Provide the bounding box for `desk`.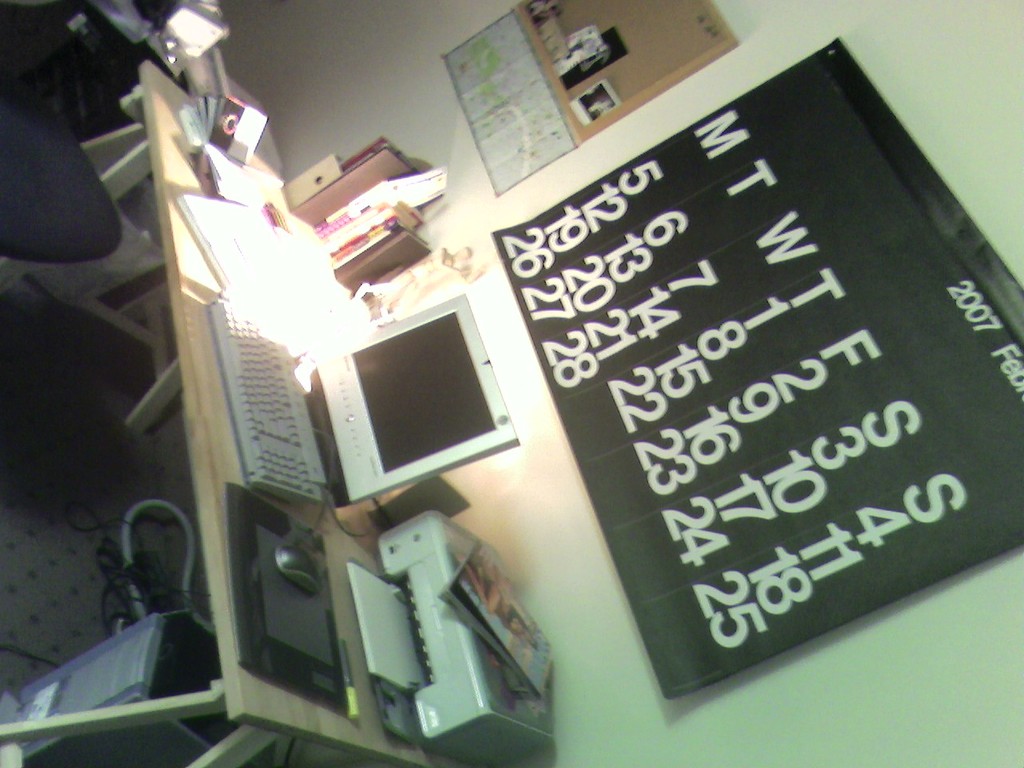
0, 54, 466, 767.
